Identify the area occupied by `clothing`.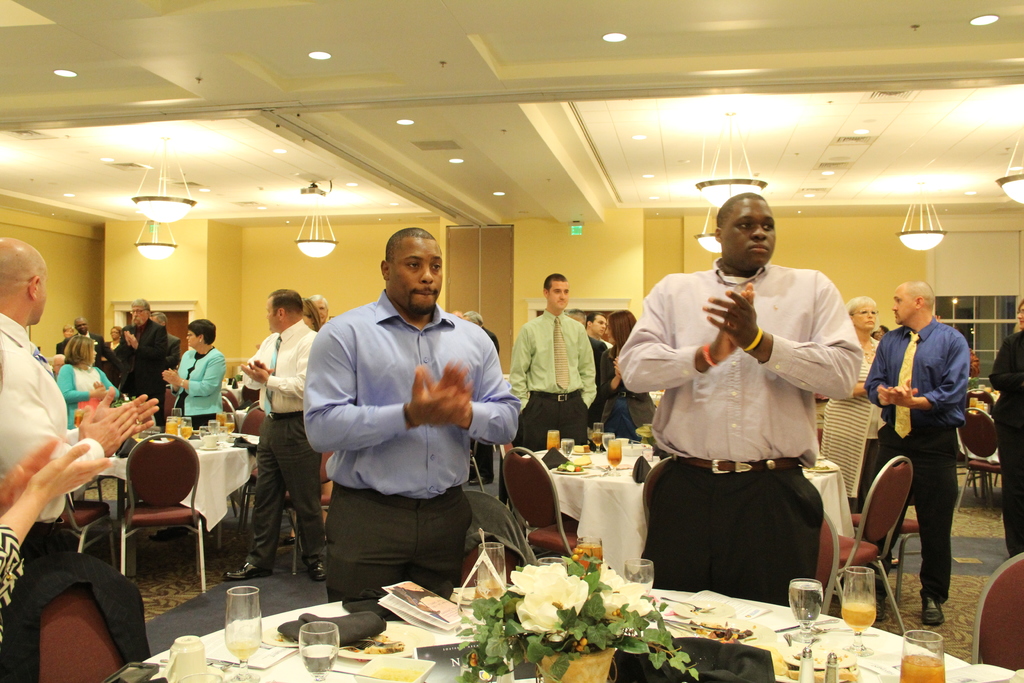
Area: (872, 308, 972, 593).
